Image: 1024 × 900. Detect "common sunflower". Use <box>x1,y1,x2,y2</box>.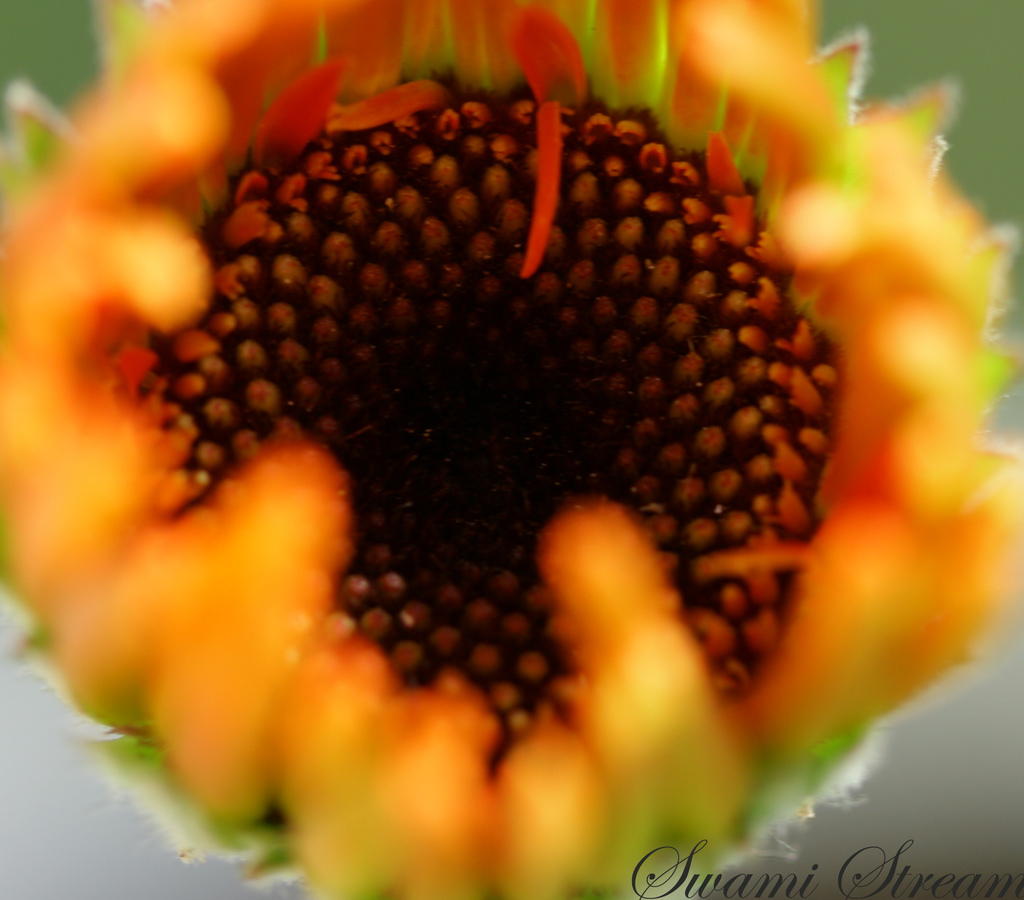
<box>0,0,1023,899</box>.
